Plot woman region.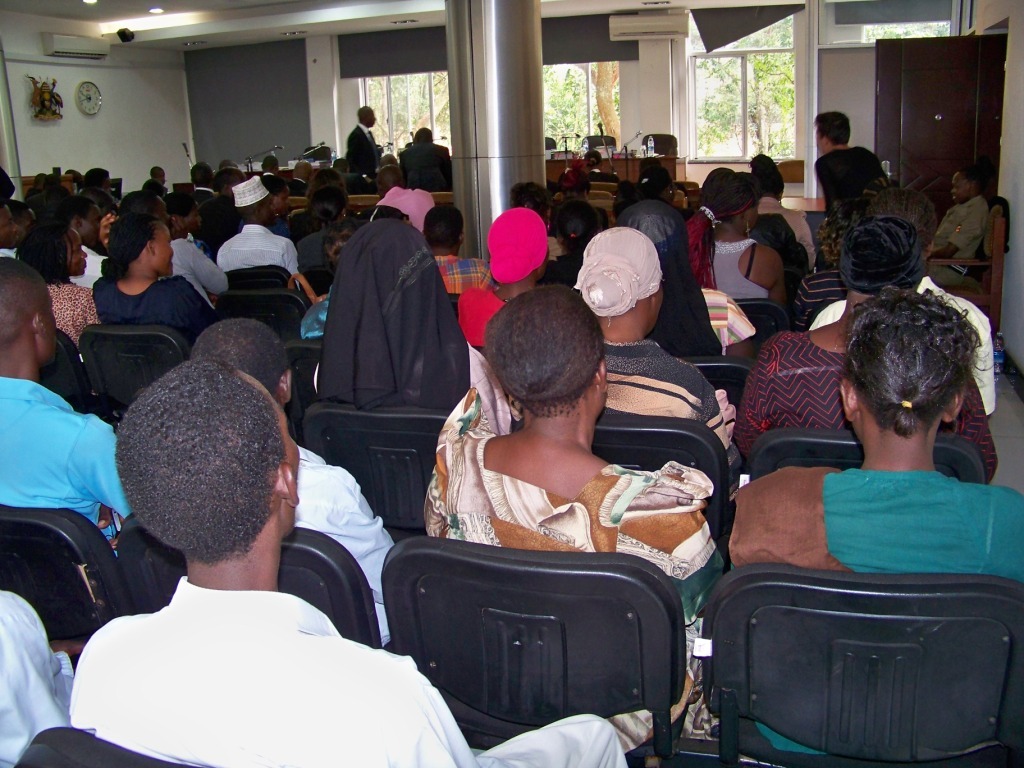
Plotted at Rect(574, 226, 730, 432).
